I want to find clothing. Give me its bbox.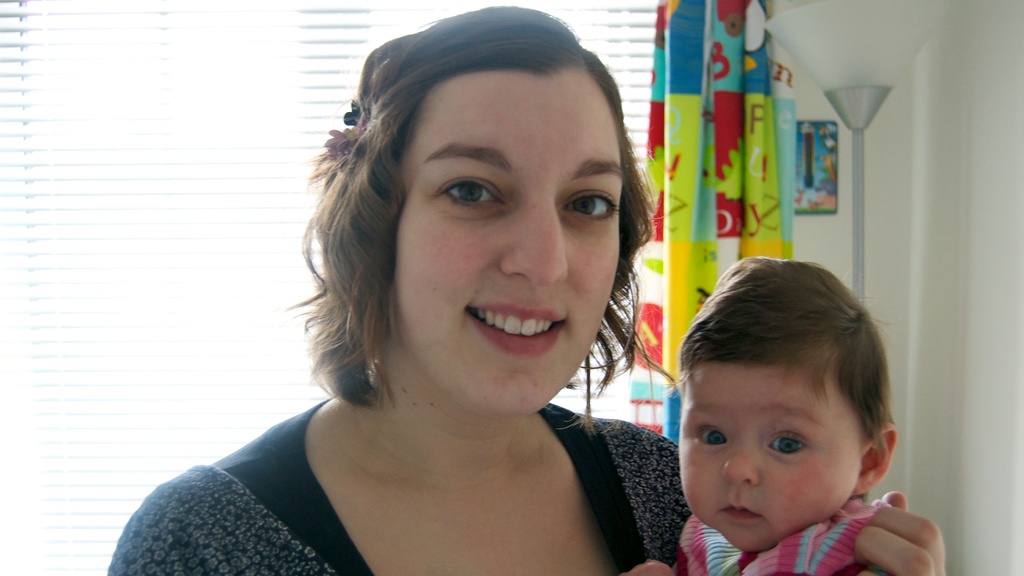
665:506:888:575.
